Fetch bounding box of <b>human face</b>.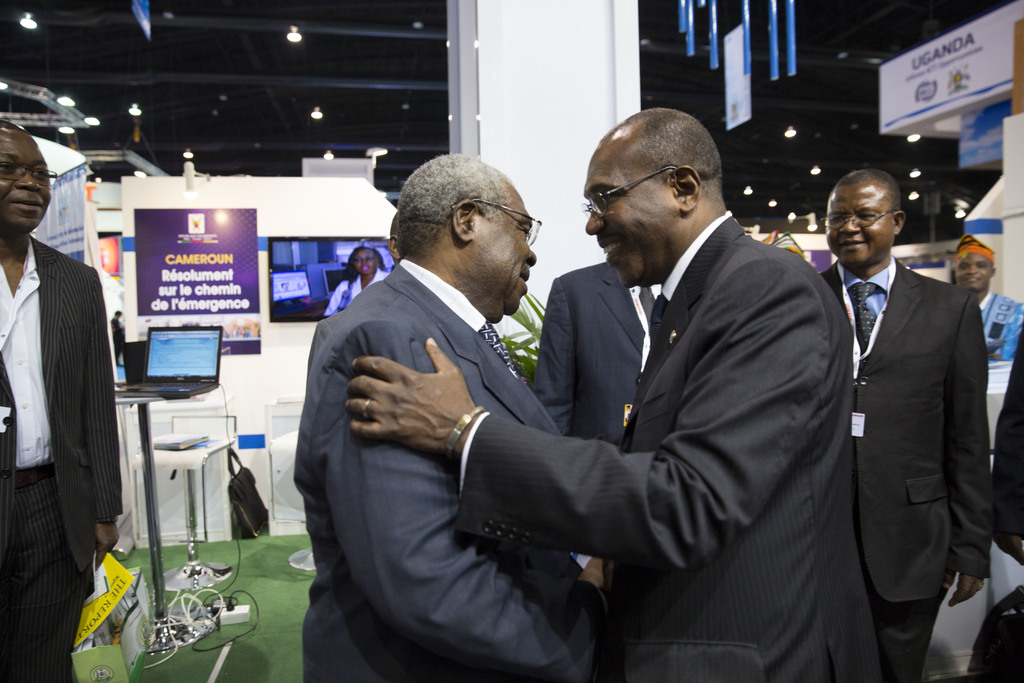
Bbox: region(823, 185, 888, 274).
